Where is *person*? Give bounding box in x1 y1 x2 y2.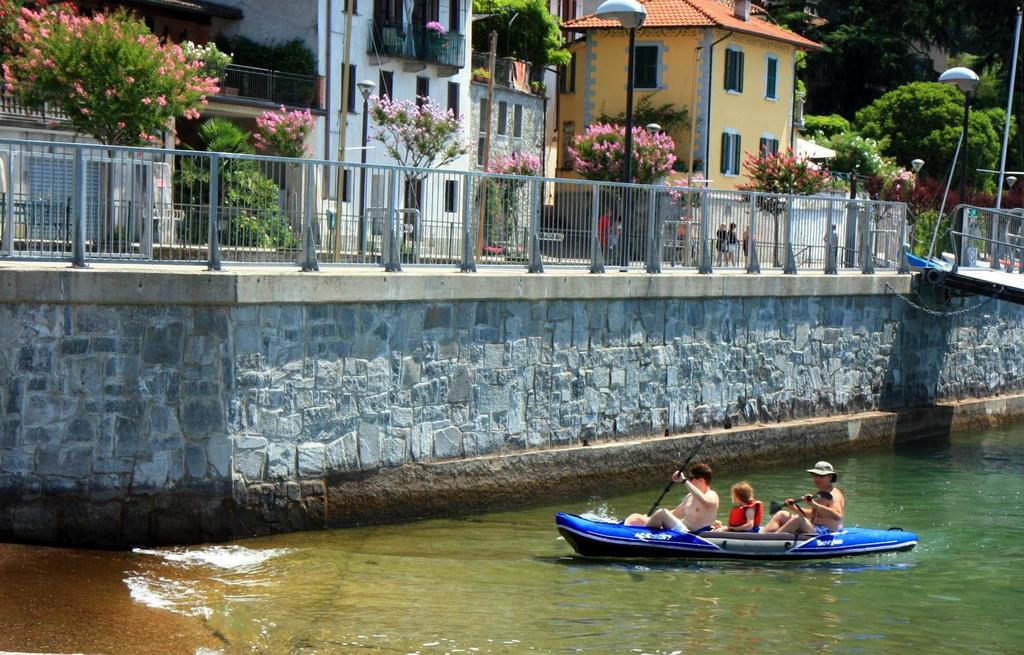
723 482 765 526.
